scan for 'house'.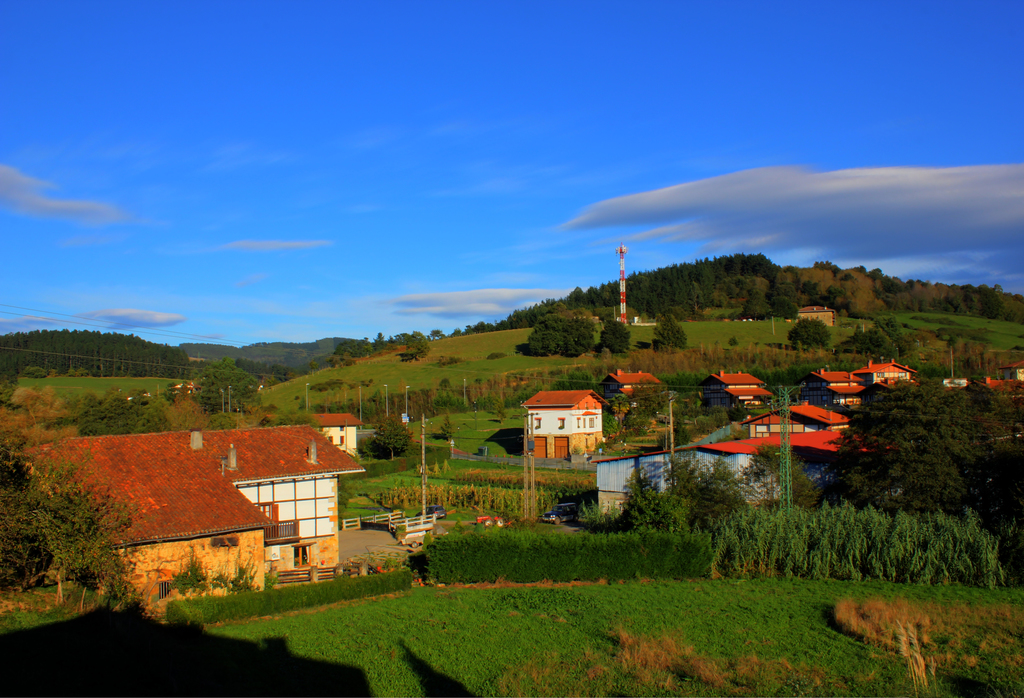
Scan result: left=792, top=361, right=868, bottom=403.
